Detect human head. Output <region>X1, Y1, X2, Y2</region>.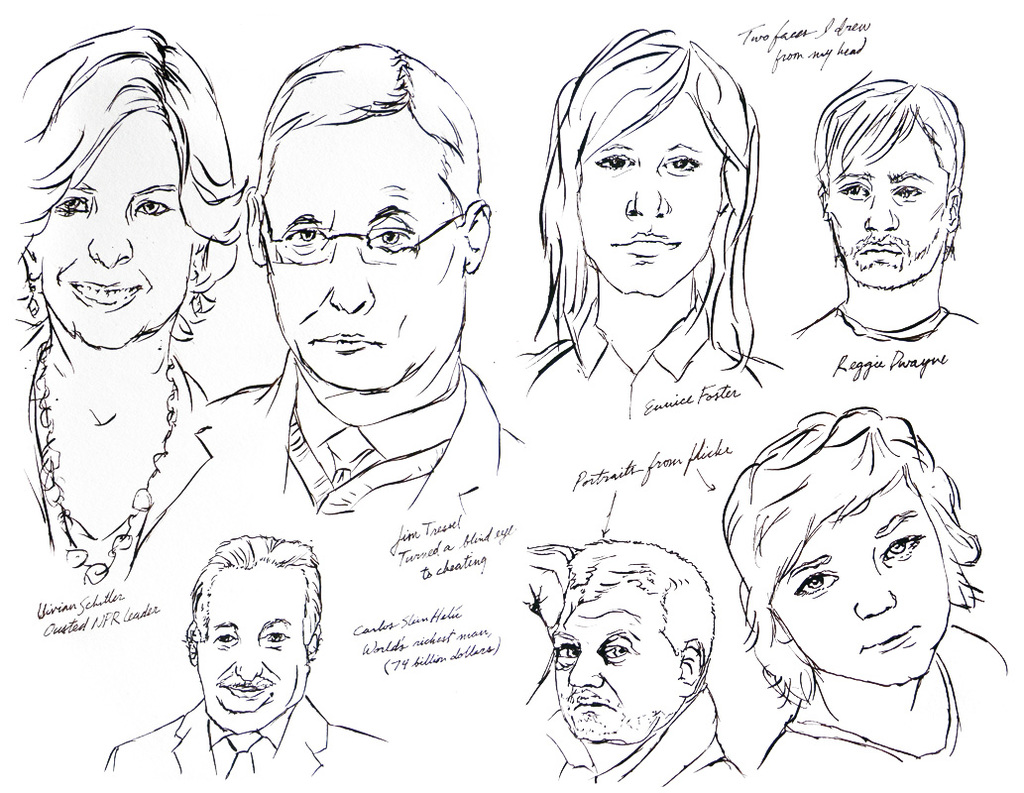
<region>724, 404, 983, 689</region>.
